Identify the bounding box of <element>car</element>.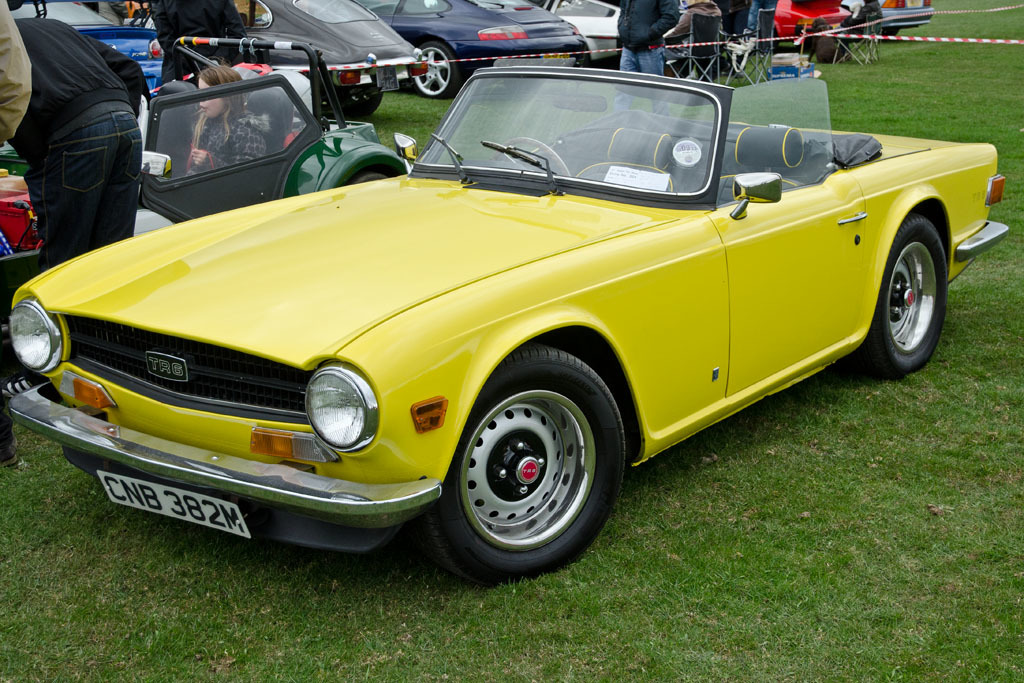
select_region(539, 0, 627, 82).
